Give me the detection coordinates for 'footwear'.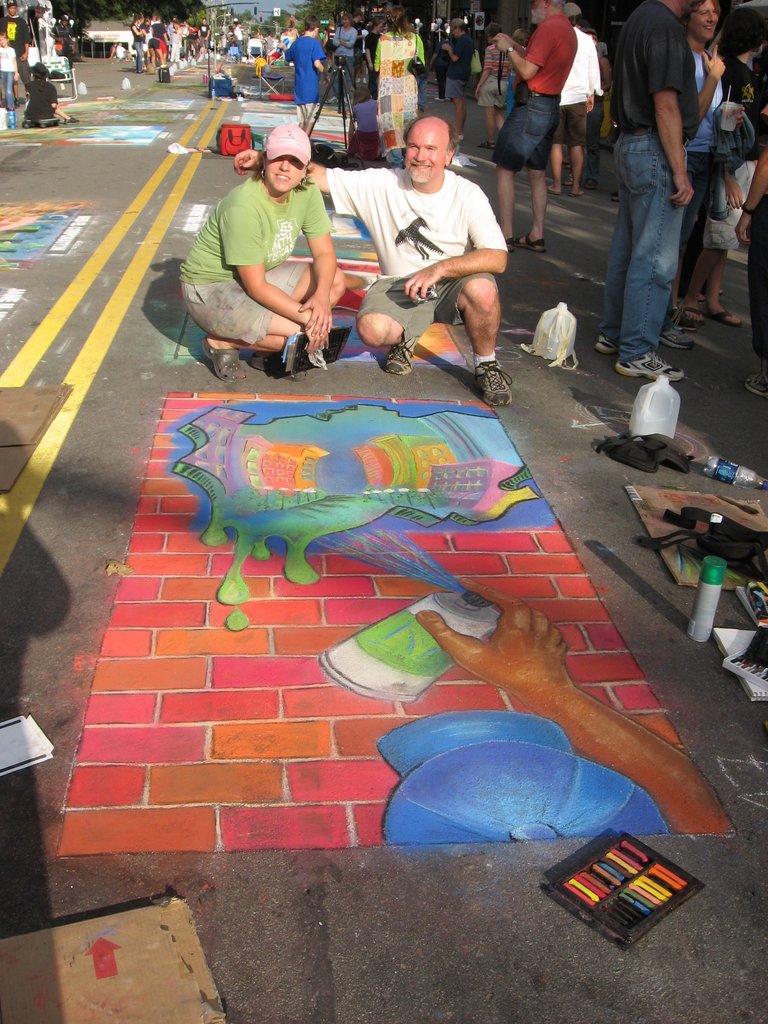
(659,311,701,353).
